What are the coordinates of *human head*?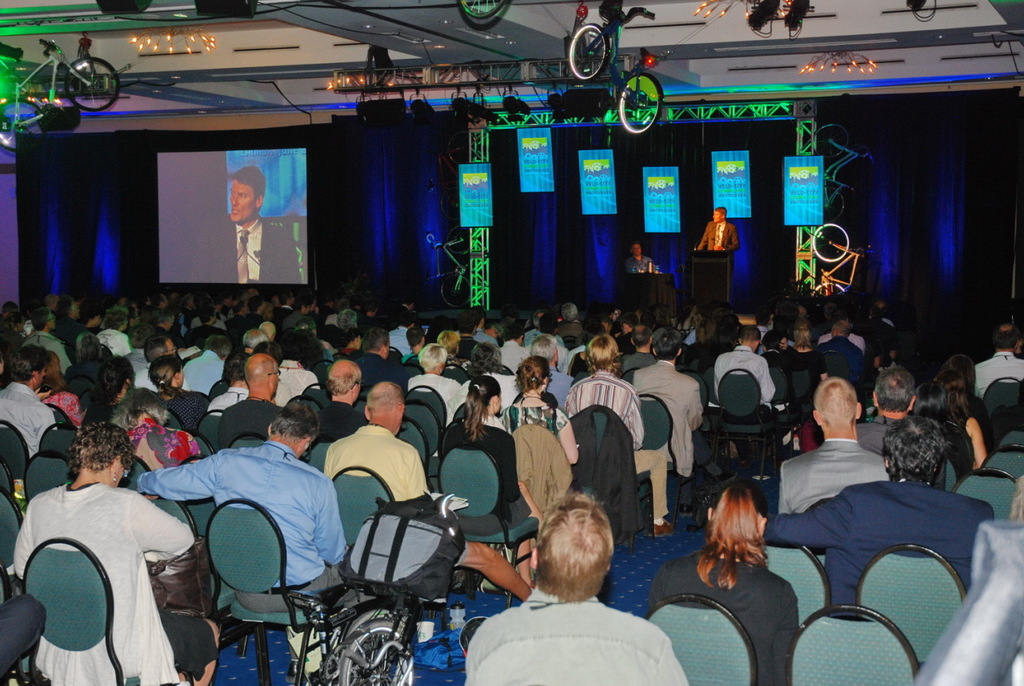
(left=127, top=322, right=159, bottom=347).
